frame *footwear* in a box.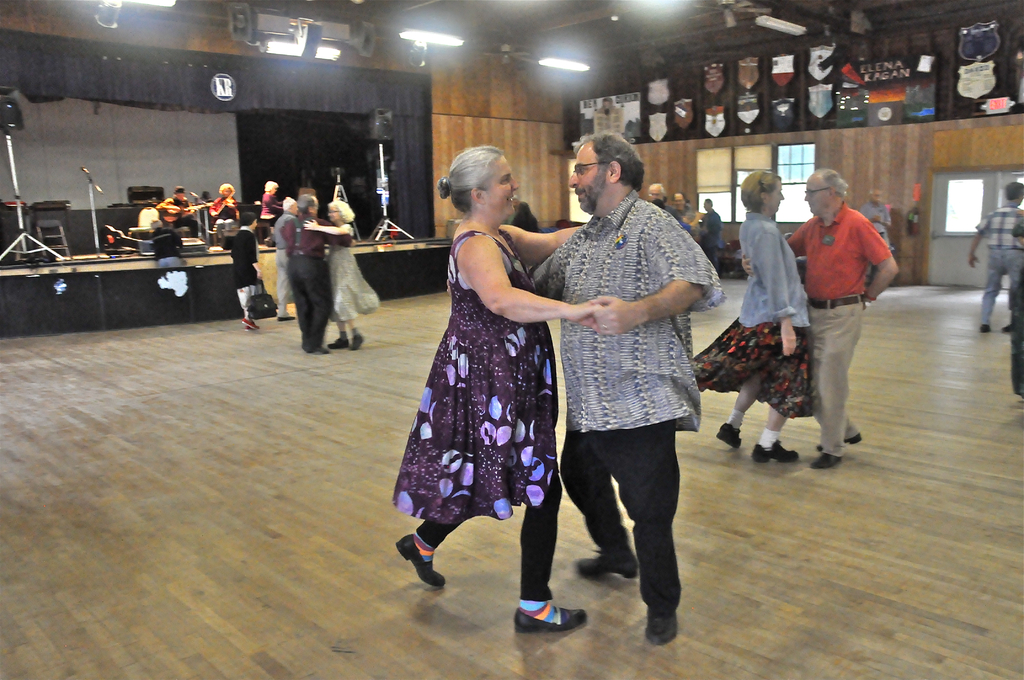
x1=715, y1=421, x2=745, y2=449.
